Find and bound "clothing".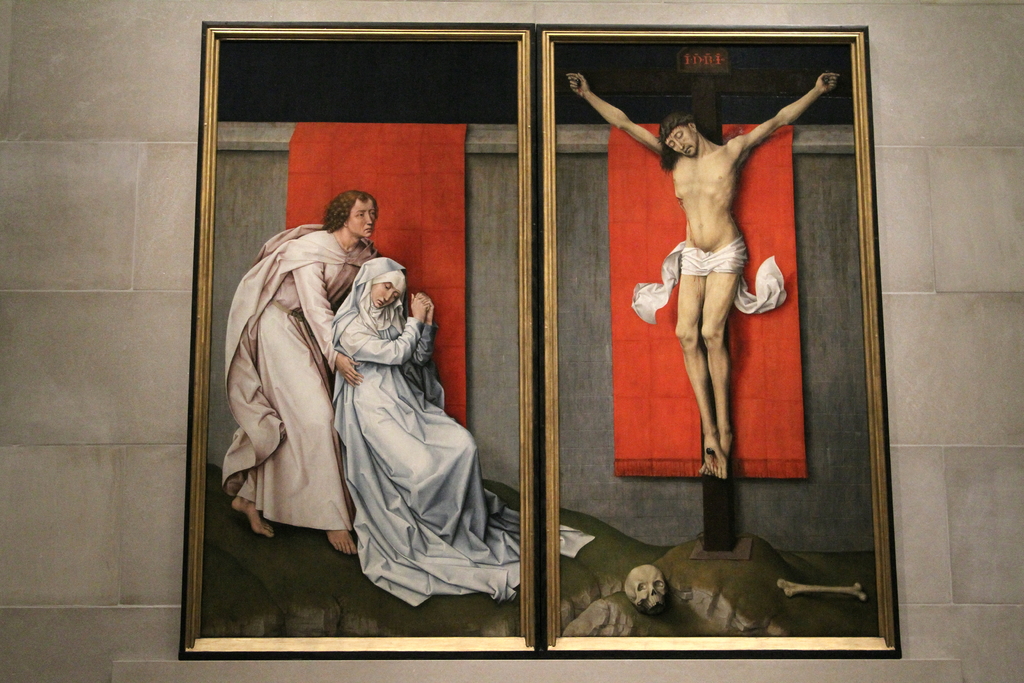
Bound: {"left": 633, "top": 233, "right": 788, "bottom": 327}.
